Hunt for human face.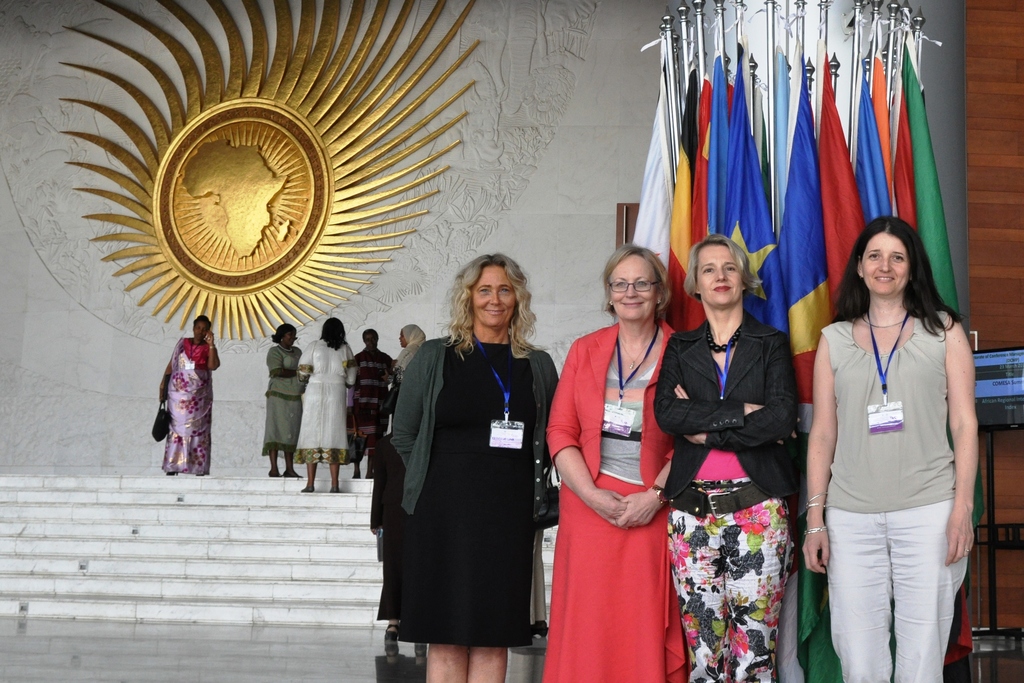
Hunted down at detection(475, 265, 514, 331).
